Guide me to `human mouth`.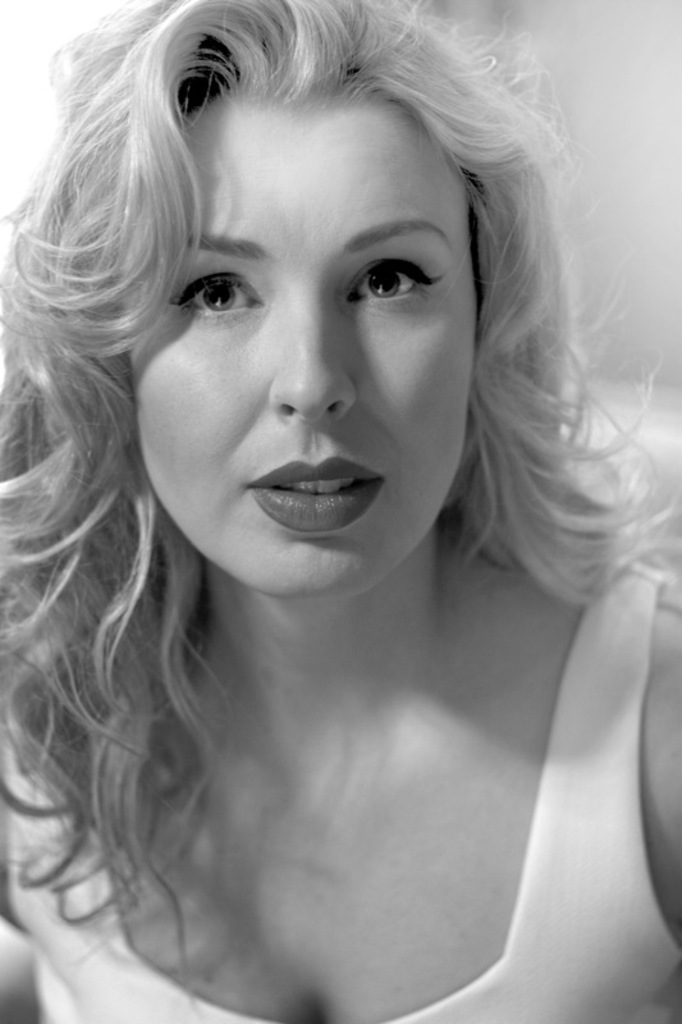
Guidance: [x1=228, y1=465, x2=393, y2=525].
